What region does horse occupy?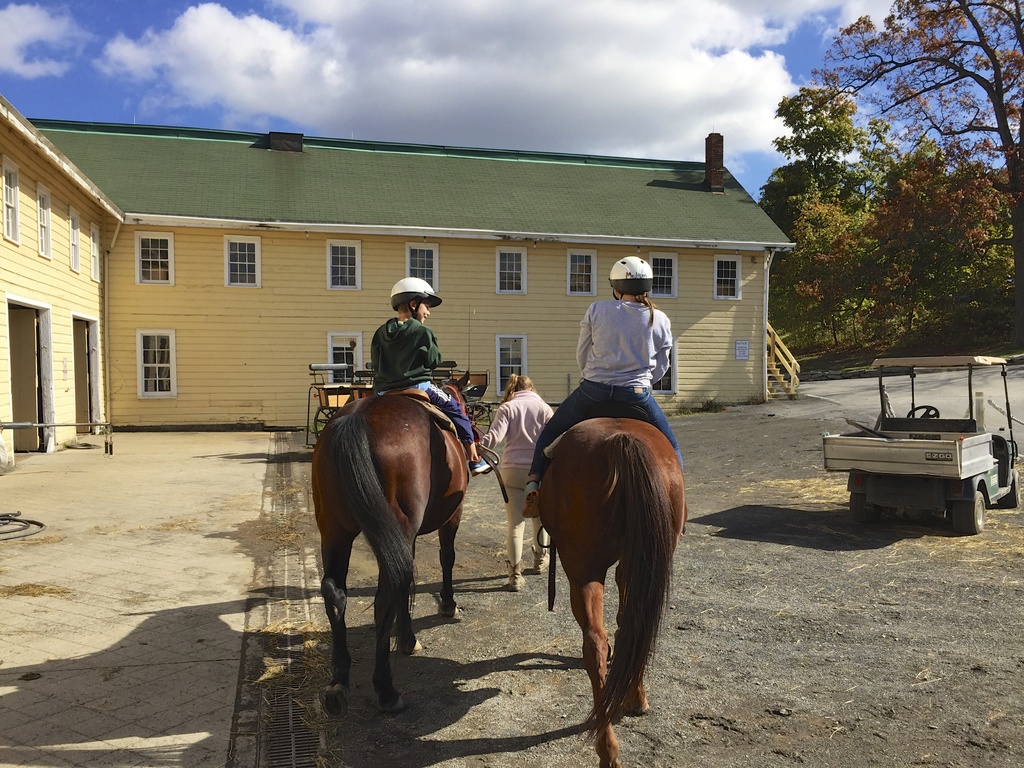
region(316, 368, 470, 717).
